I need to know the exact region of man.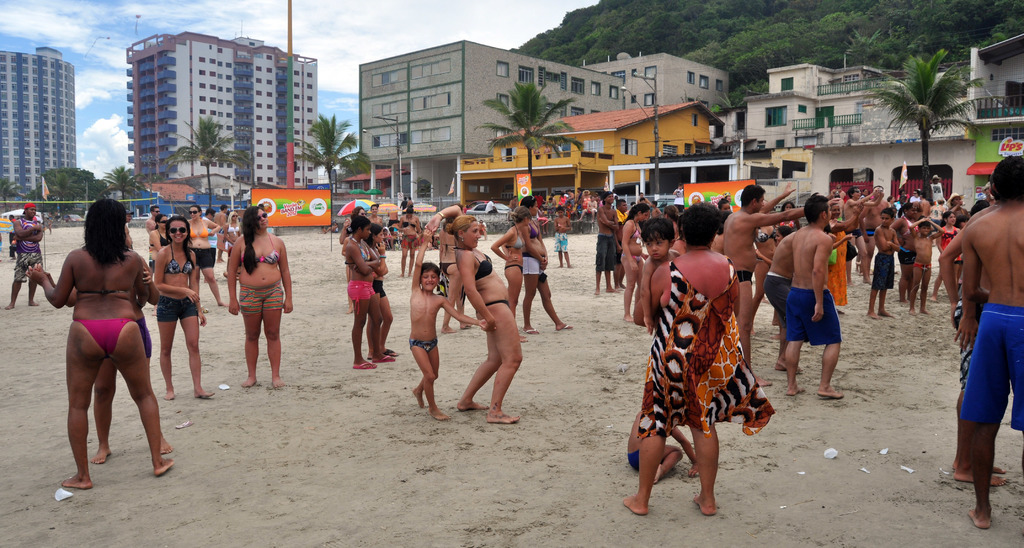
Region: 971 181 995 215.
